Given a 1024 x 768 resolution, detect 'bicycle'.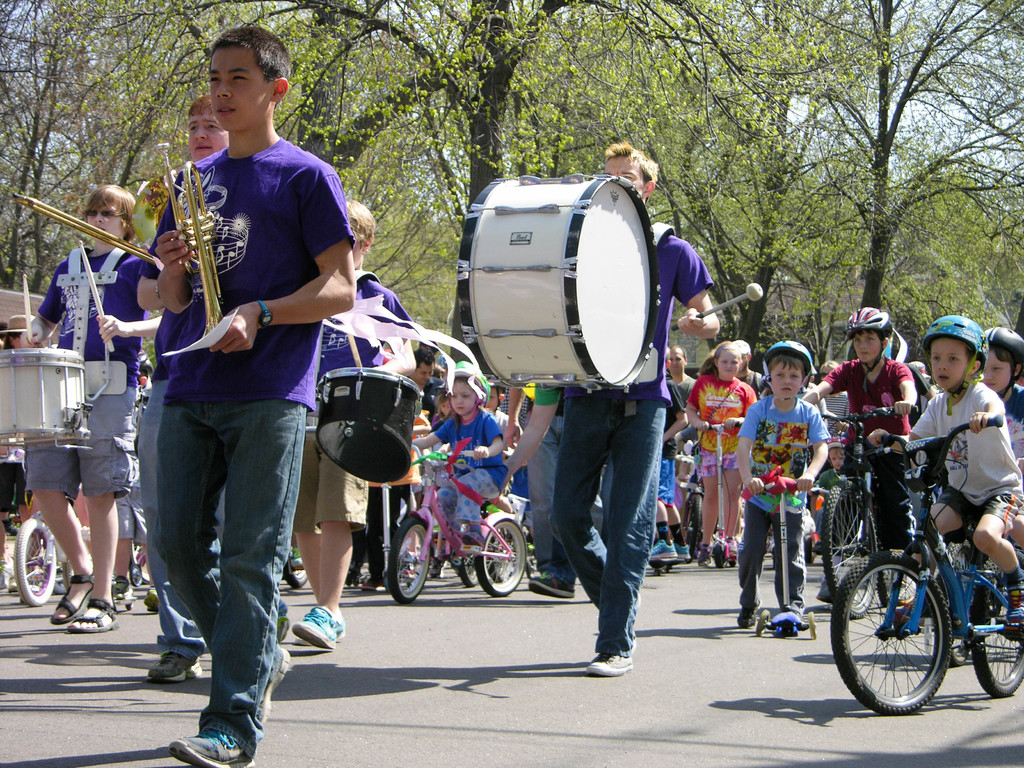
<box>813,410,910,621</box>.
